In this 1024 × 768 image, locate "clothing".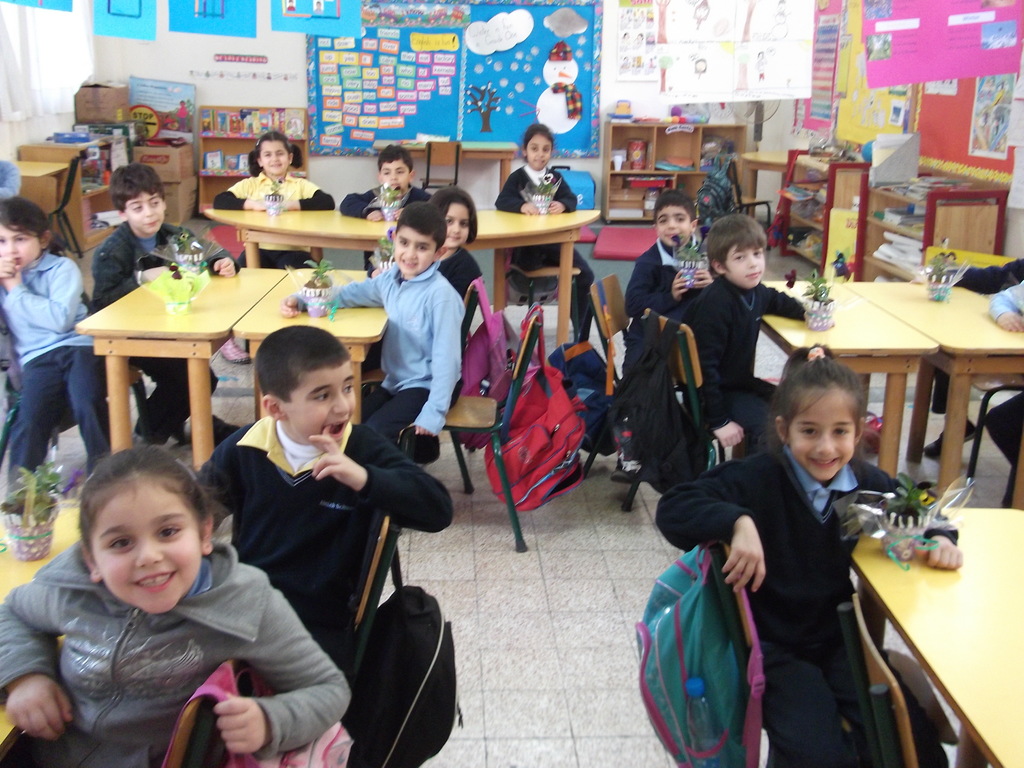
Bounding box: bbox=(0, 246, 118, 488).
